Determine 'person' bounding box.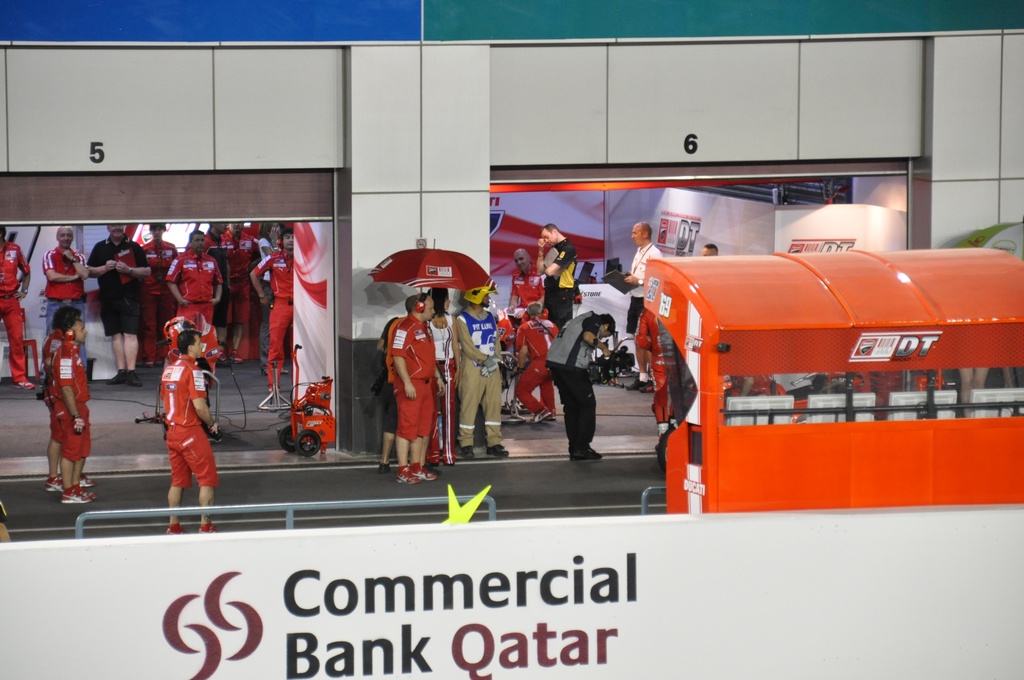
Determined: {"x1": 539, "y1": 303, "x2": 615, "y2": 465}.
